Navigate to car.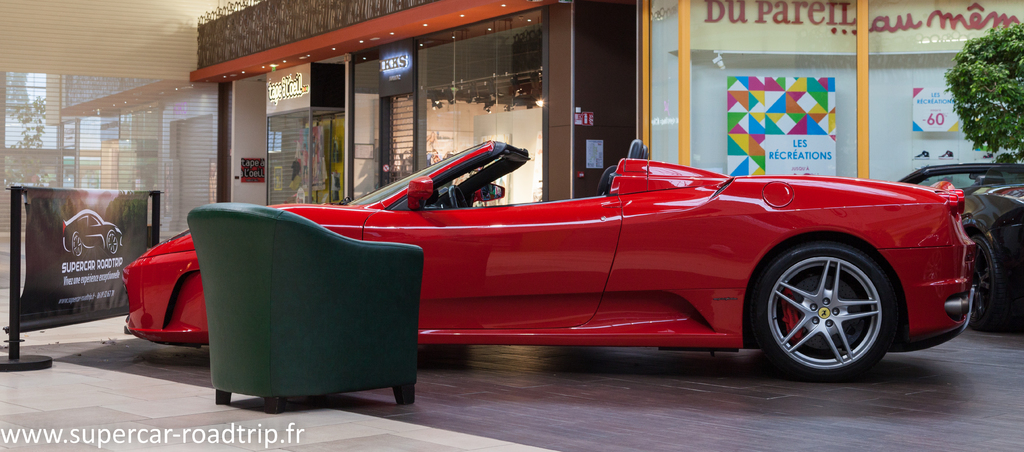
Navigation target: (left=895, top=163, right=1023, bottom=332).
